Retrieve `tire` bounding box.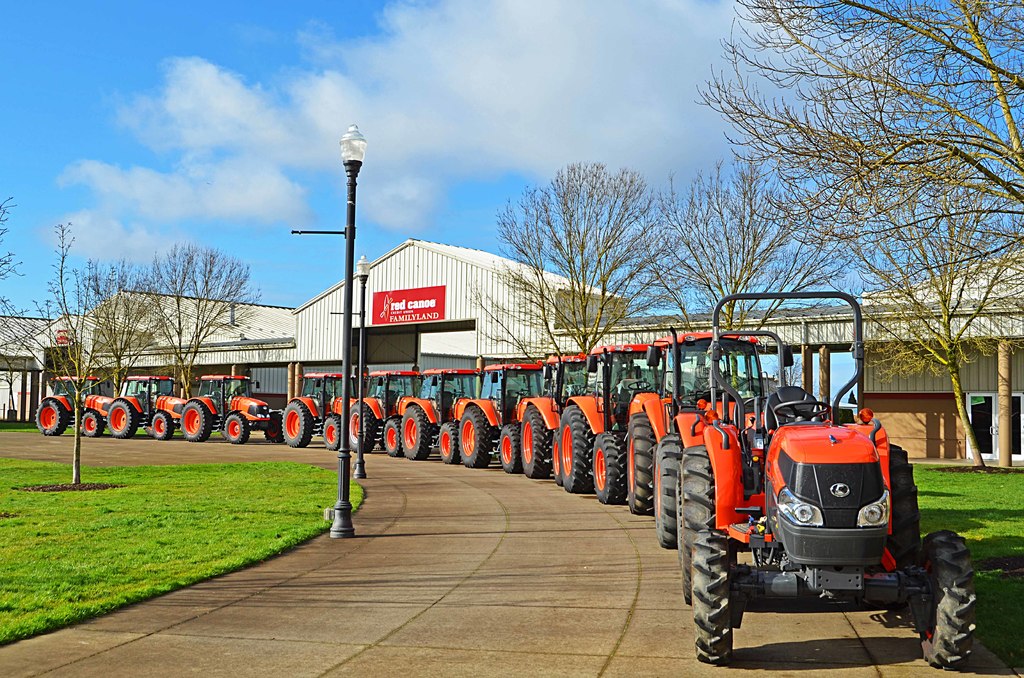
Bounding box: box(106, 399, 138, 439).
